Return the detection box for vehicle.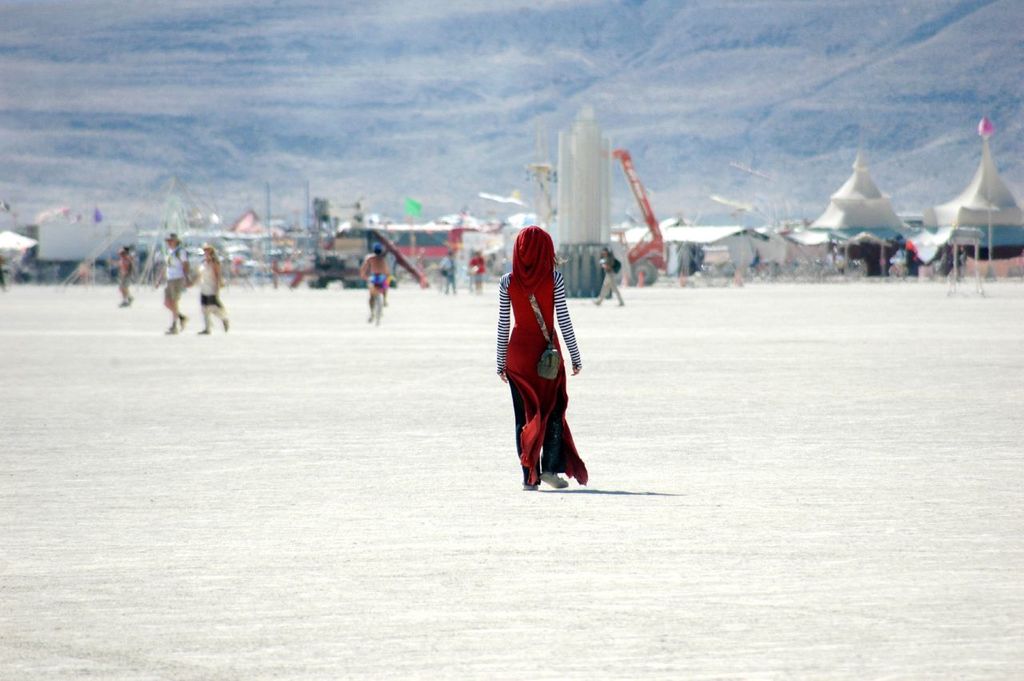
box=[463, 266, 483, 289].
